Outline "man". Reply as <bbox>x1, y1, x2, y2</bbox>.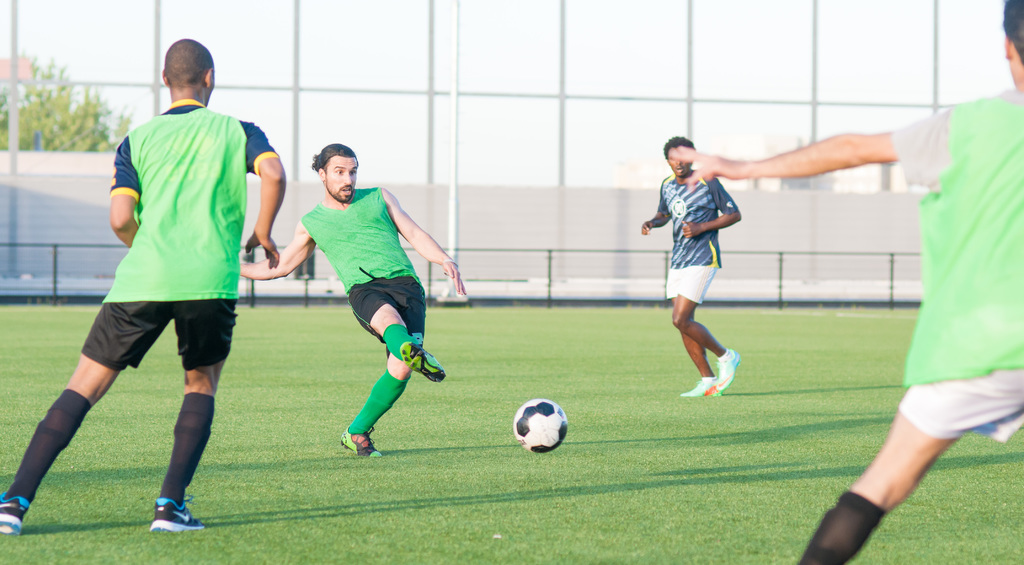
<bbox>239, 140, 470, 461</bbox>.
